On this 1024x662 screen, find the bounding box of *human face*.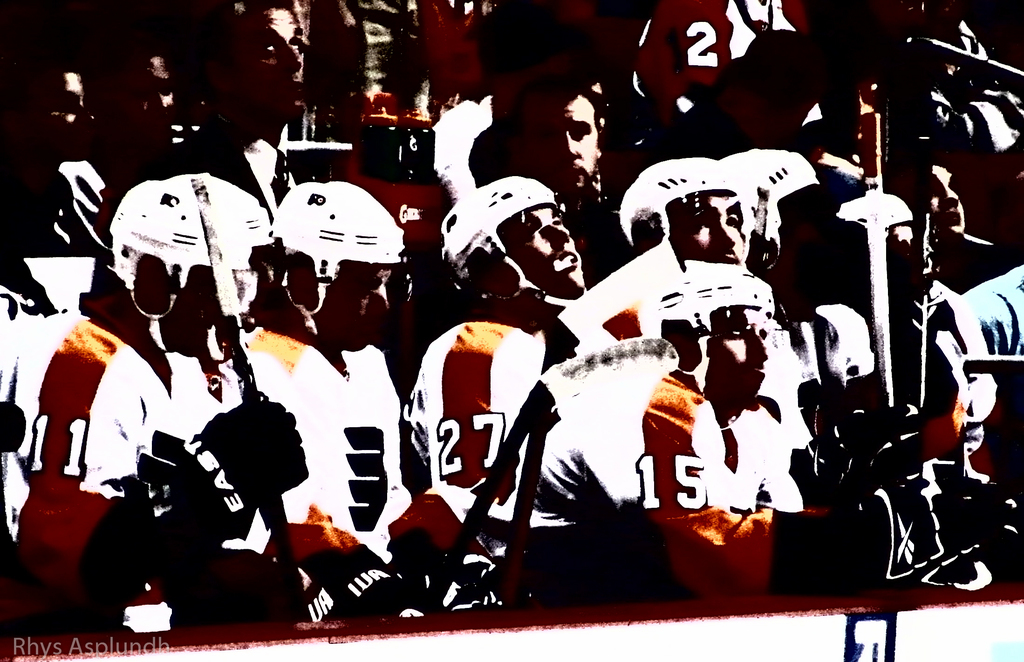
Bounding box: pyautogui.locateOnScreen(493, 204, 588, 300).
